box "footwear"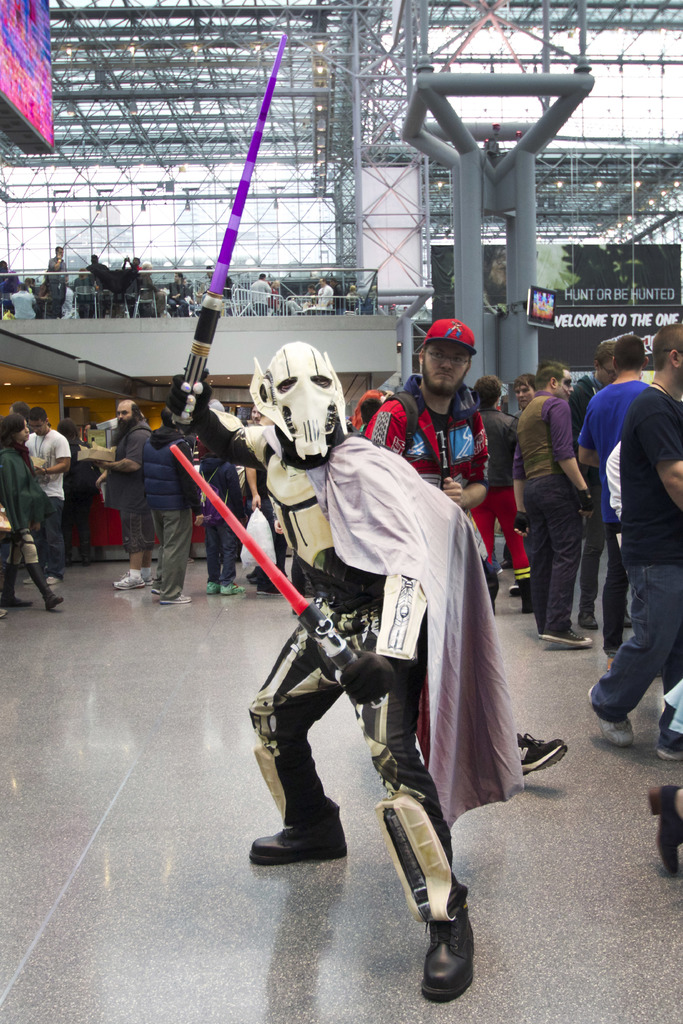
pyautogui.locateOnScreen(254, 814, 342, 861)
